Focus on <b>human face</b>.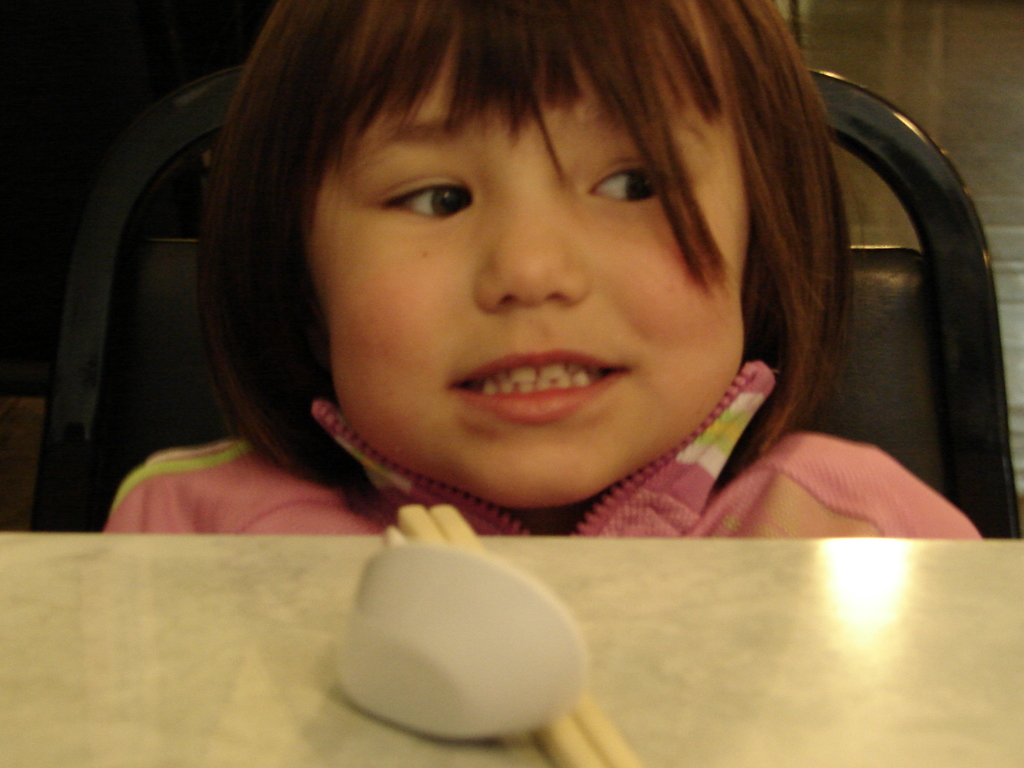
Focused at locate(297, 29, 748, 512).
